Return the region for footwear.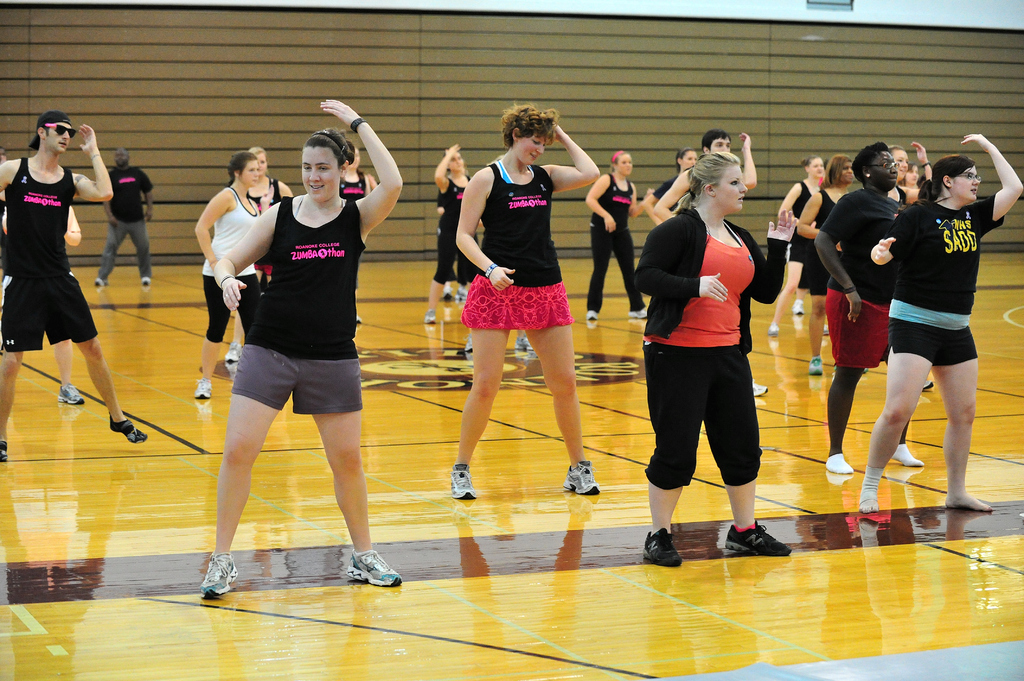
l=198, t=554, r=238, b=602.
